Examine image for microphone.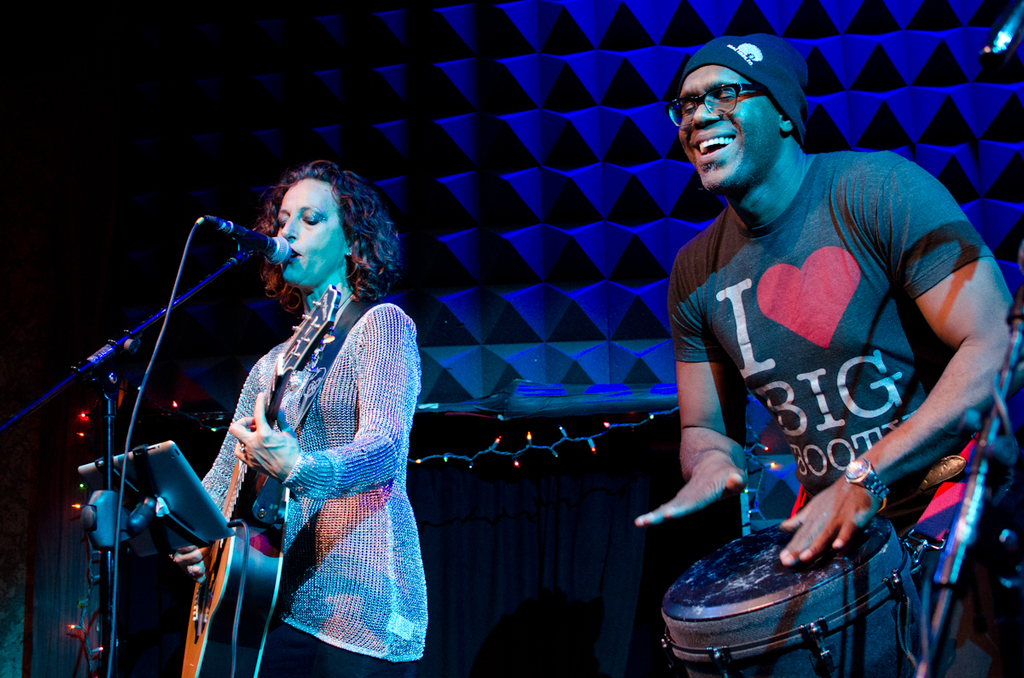
Examination result: box(201, 214, 296, 264).
